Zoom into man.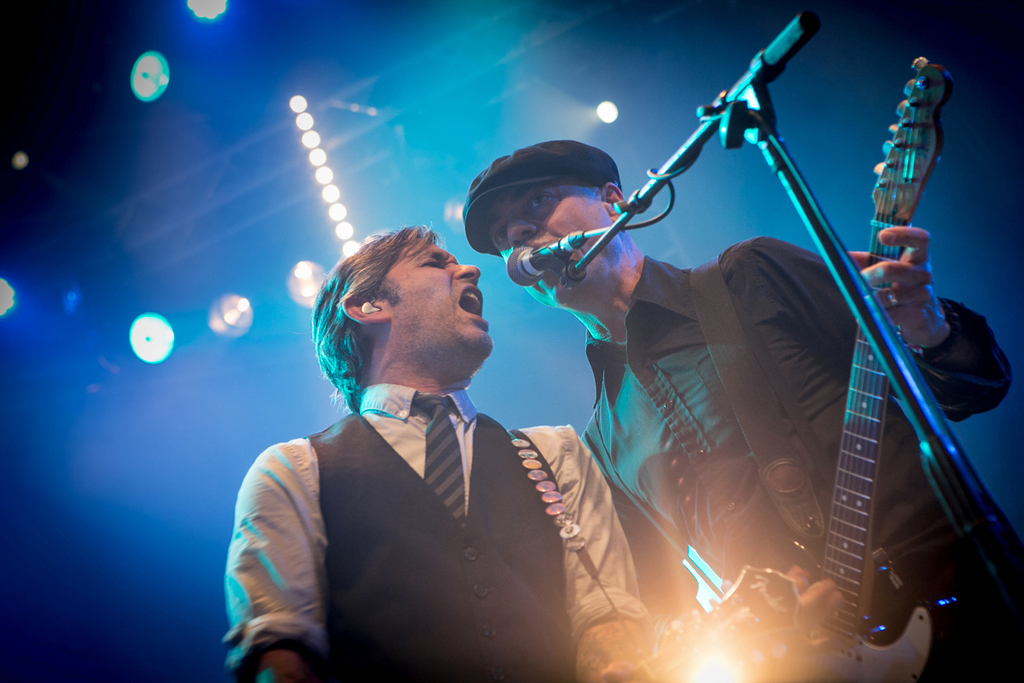
Zoom target: bbox(465, 140, 1023, 682).
